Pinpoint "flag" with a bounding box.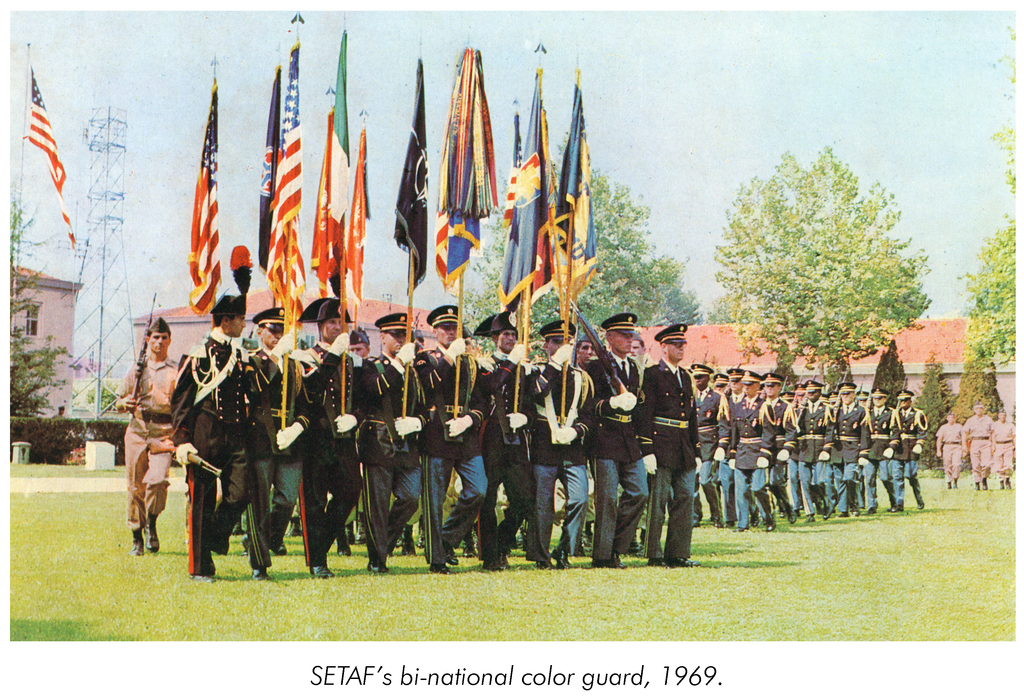
(left=429, top=211, right=457, bottom=295).
